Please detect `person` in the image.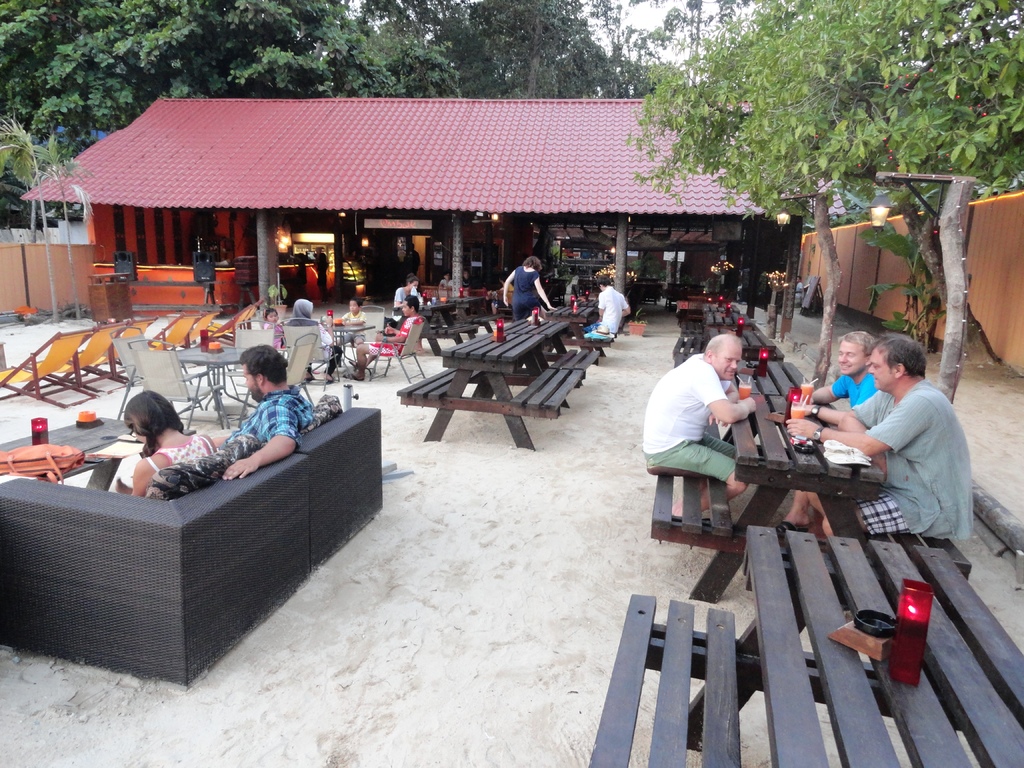
783:332:878:522.
